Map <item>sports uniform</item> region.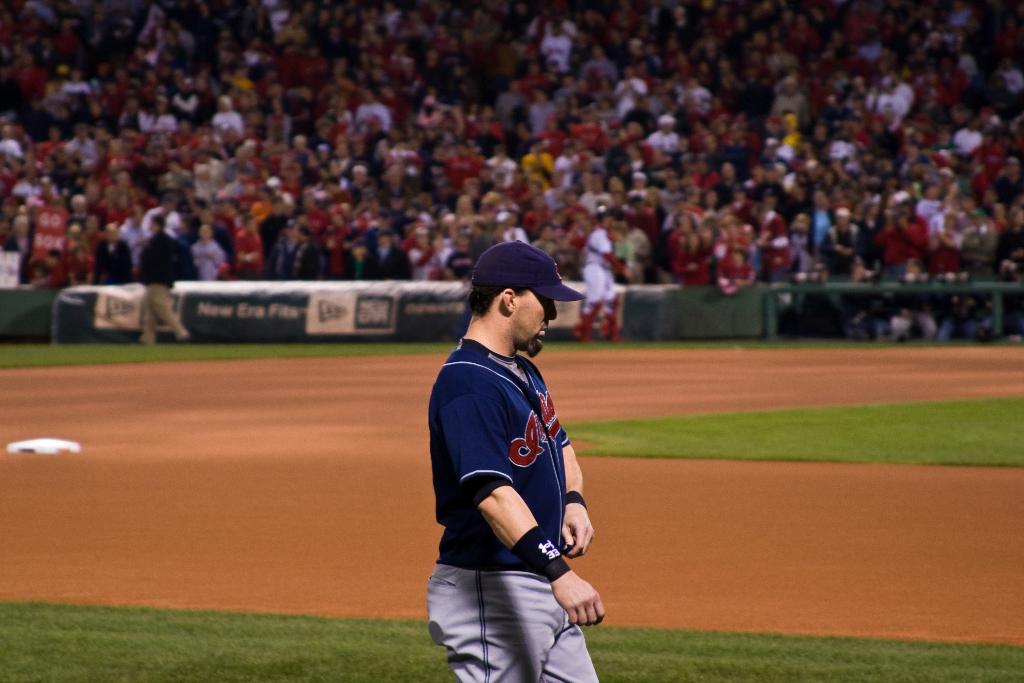
Mapped to Rect(582, 222, 627, 337).
